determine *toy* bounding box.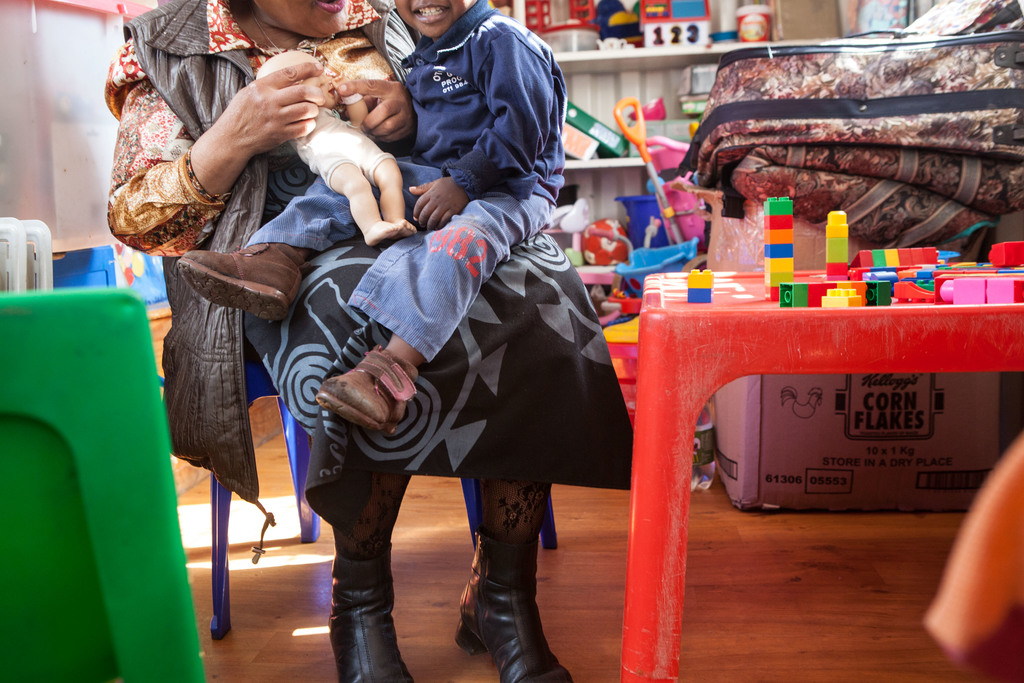
Determined: 688,286,713,306.
